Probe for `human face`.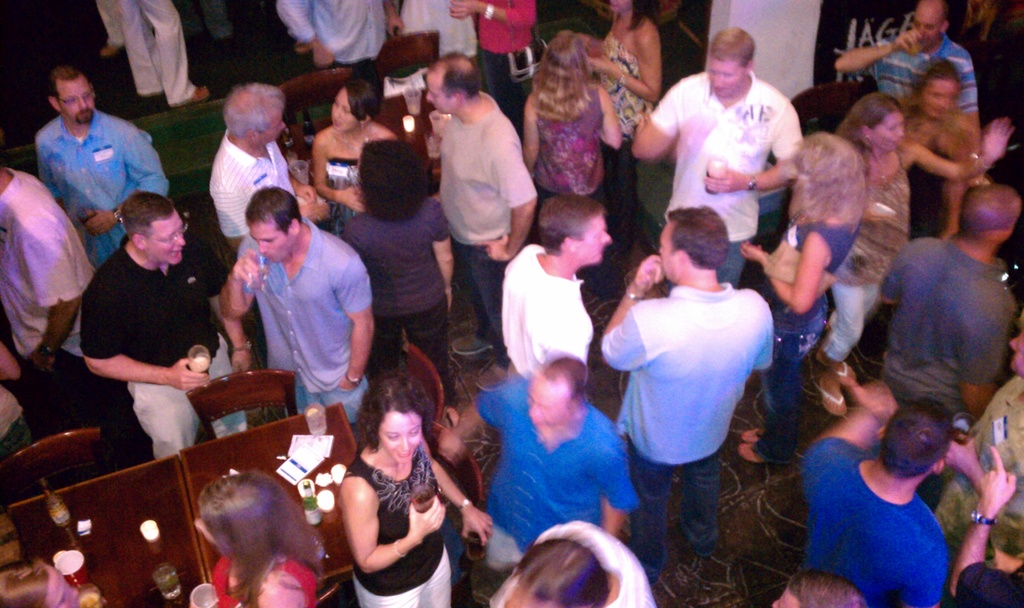
Probe result: left=534, top=376, right=572, bottom=429.
